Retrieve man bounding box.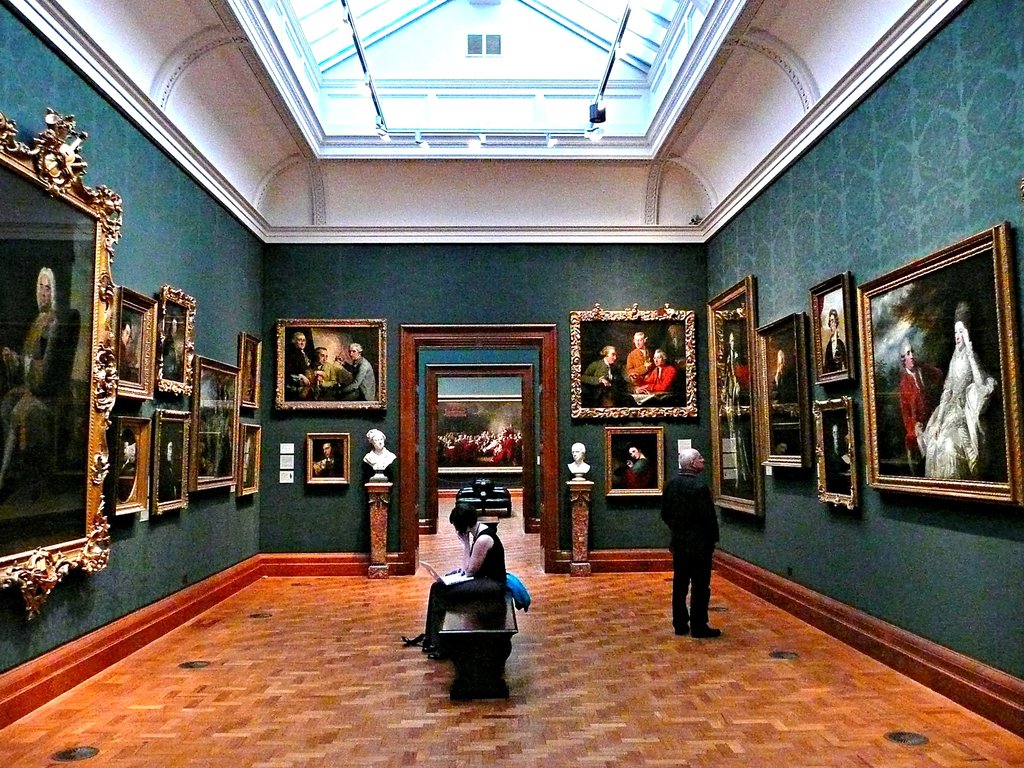
Bounding box: detection(582, 345, 619, 404).
